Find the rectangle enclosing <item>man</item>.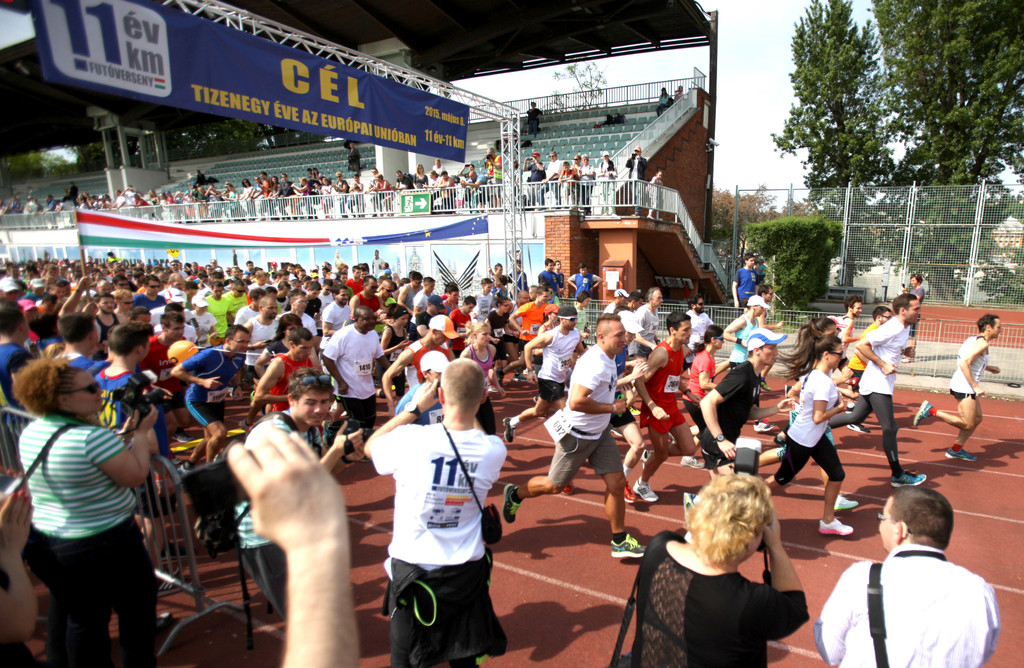
<box>732,254,763,310</box>.
